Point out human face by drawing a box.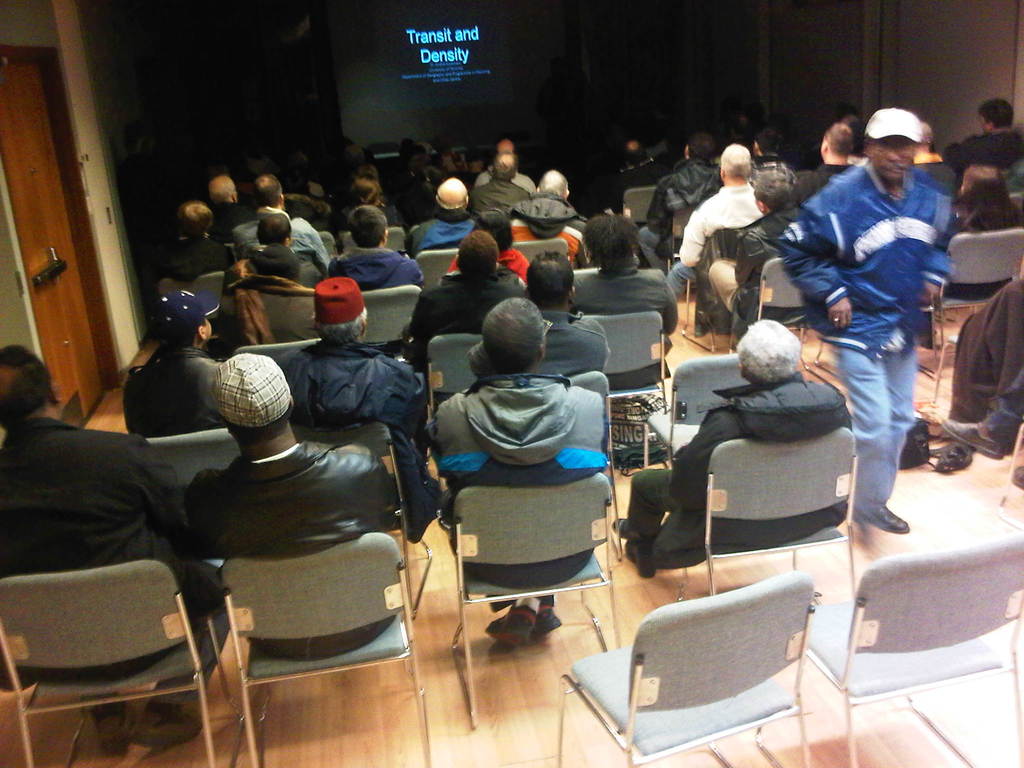
bbox(866, 135, 919, 180).
